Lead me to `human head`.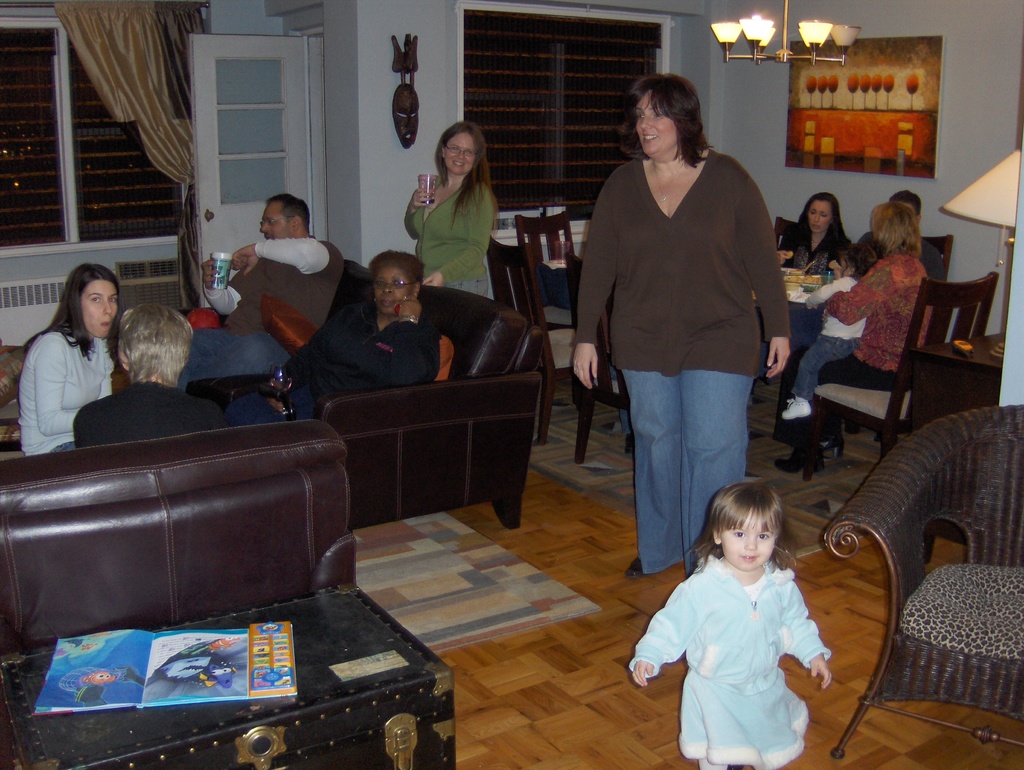
Lead to box(888, 188, 921, 213).
